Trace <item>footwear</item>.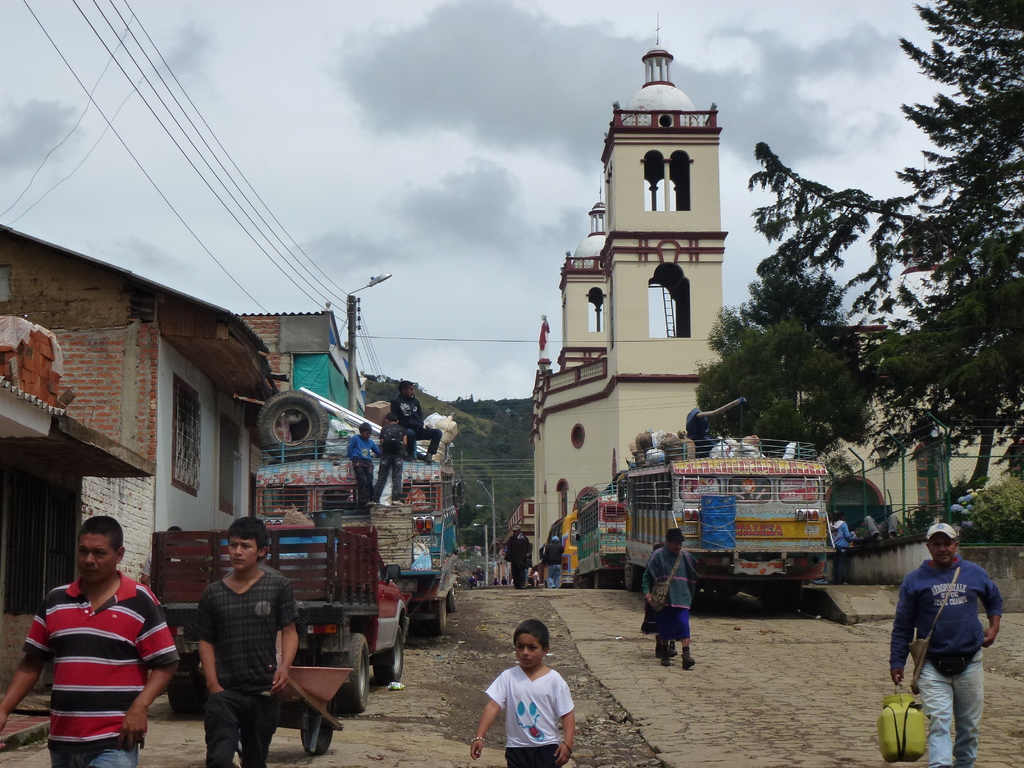
Traced to select_region(364, 501, 380, 506).
